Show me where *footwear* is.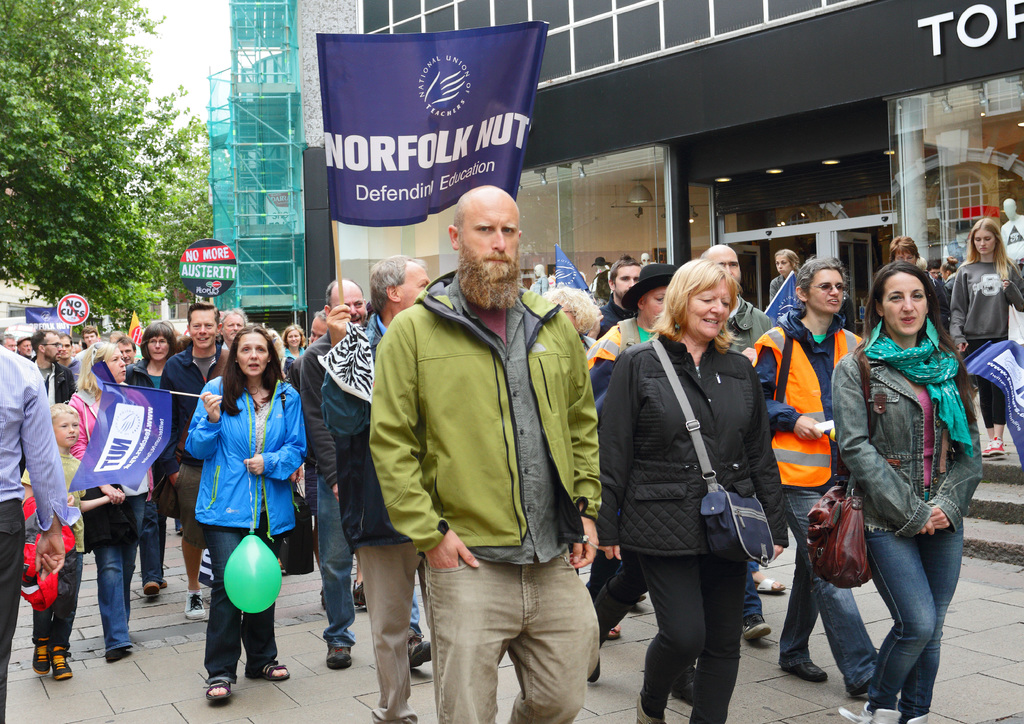
*footwear* is at <bbox>668, 681, 695, 709</bbox>.
